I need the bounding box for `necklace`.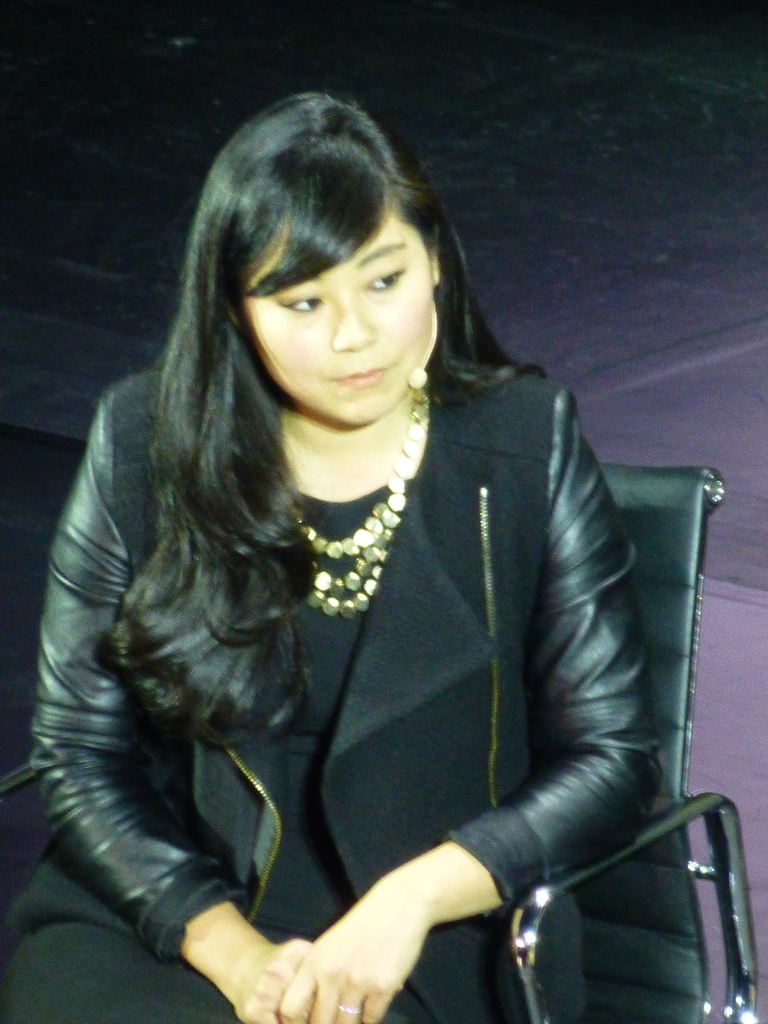
Here it is: box(287, 460, 433, 644).
